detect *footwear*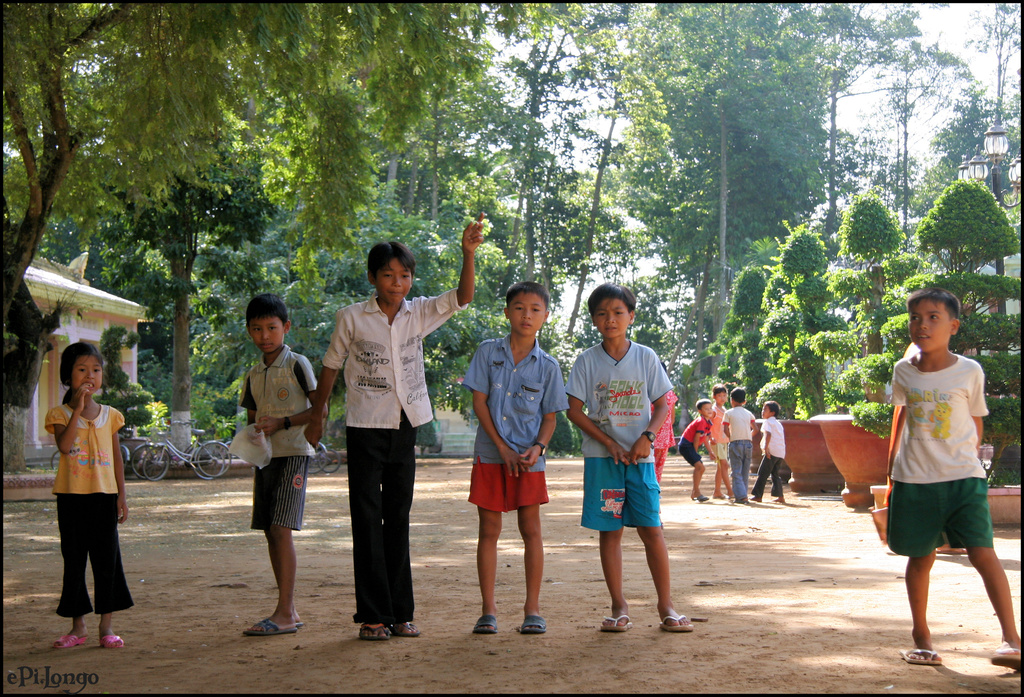
<bbox>474, 614, 492, 635</bbox>
